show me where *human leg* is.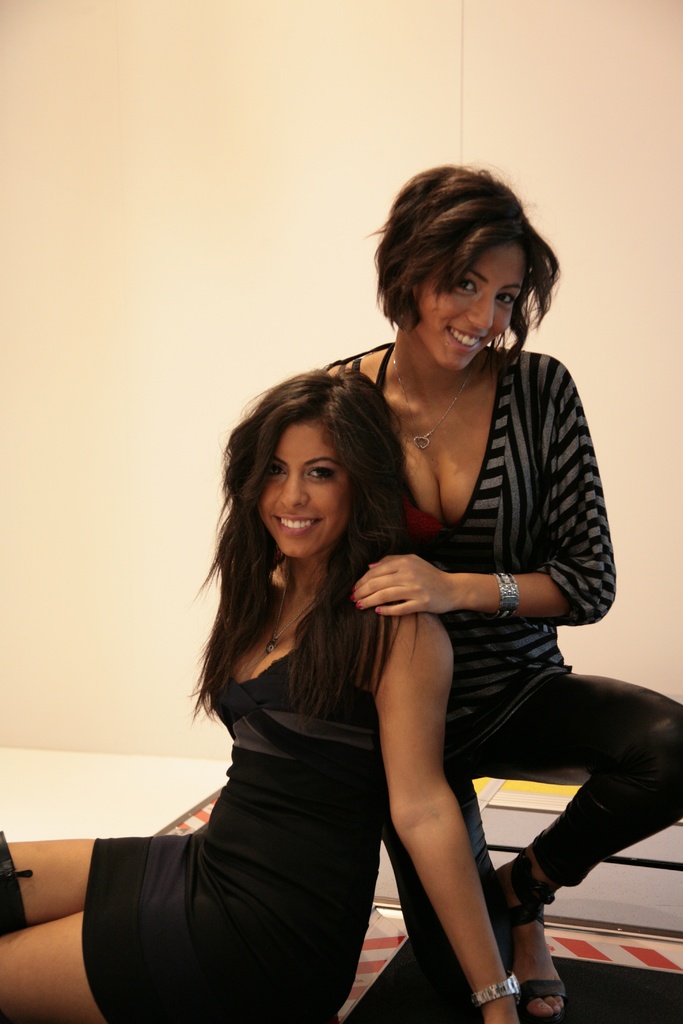
*human leg* is at region(0, 906, 344, 1023).
